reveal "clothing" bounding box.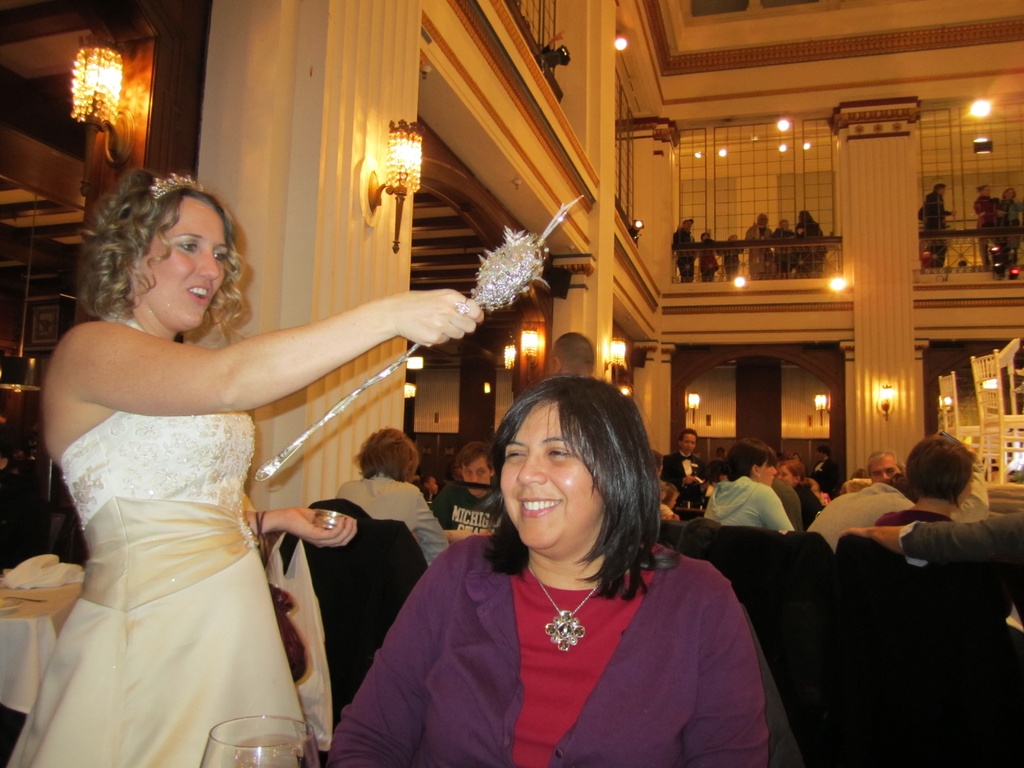
Revealed: select_region(433, 476, 513, 539).
